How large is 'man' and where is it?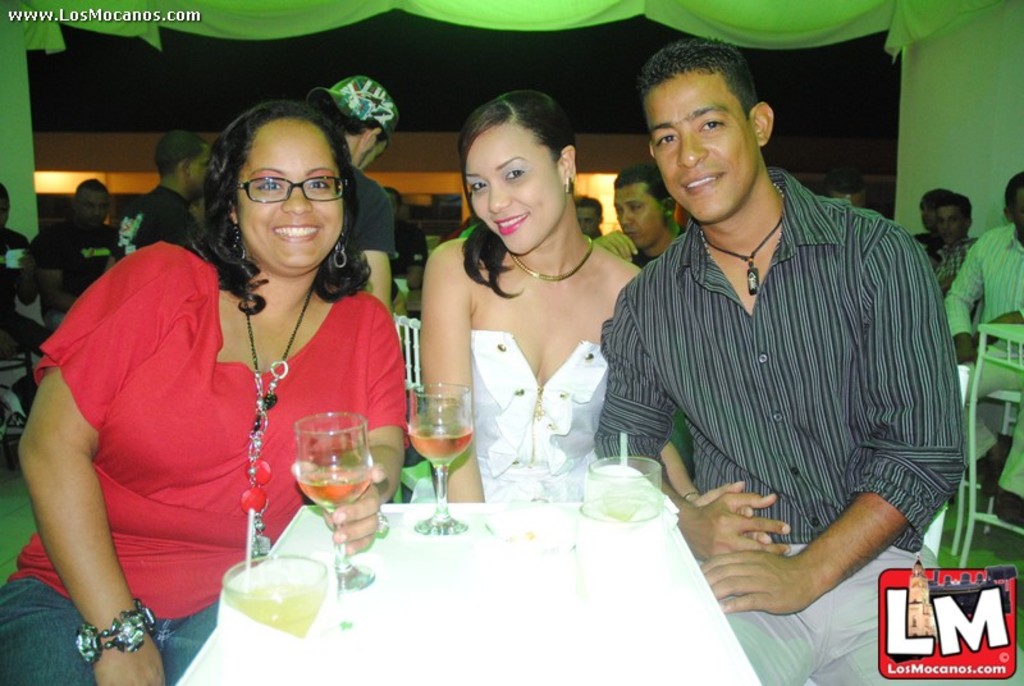
Bounding box: (904,183,1000,284).
